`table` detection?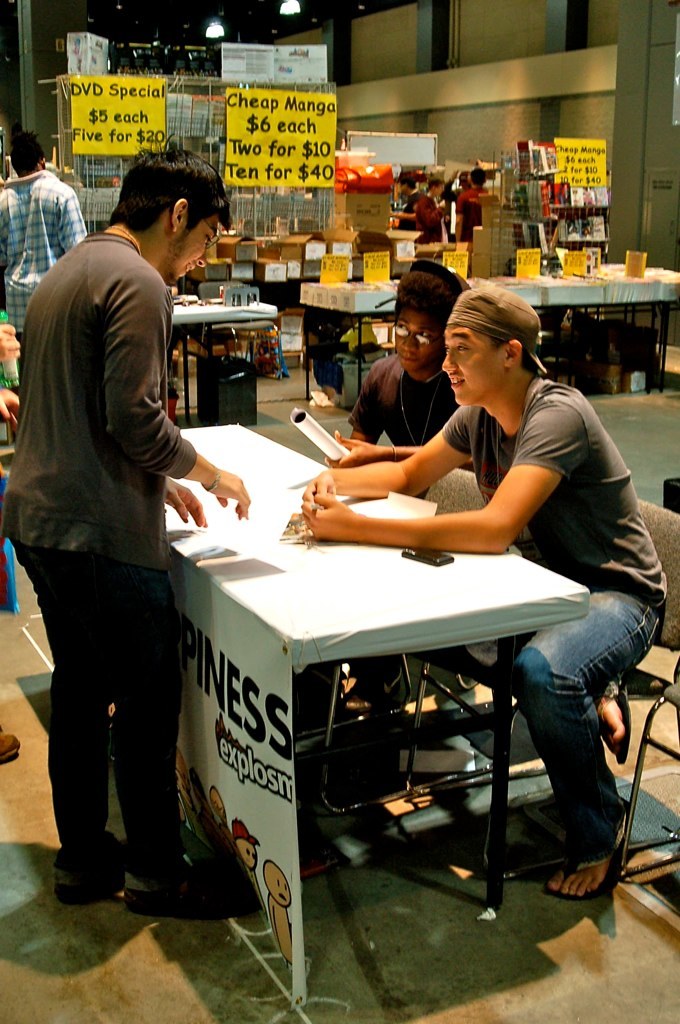
box(481, 251, 679, 387)
